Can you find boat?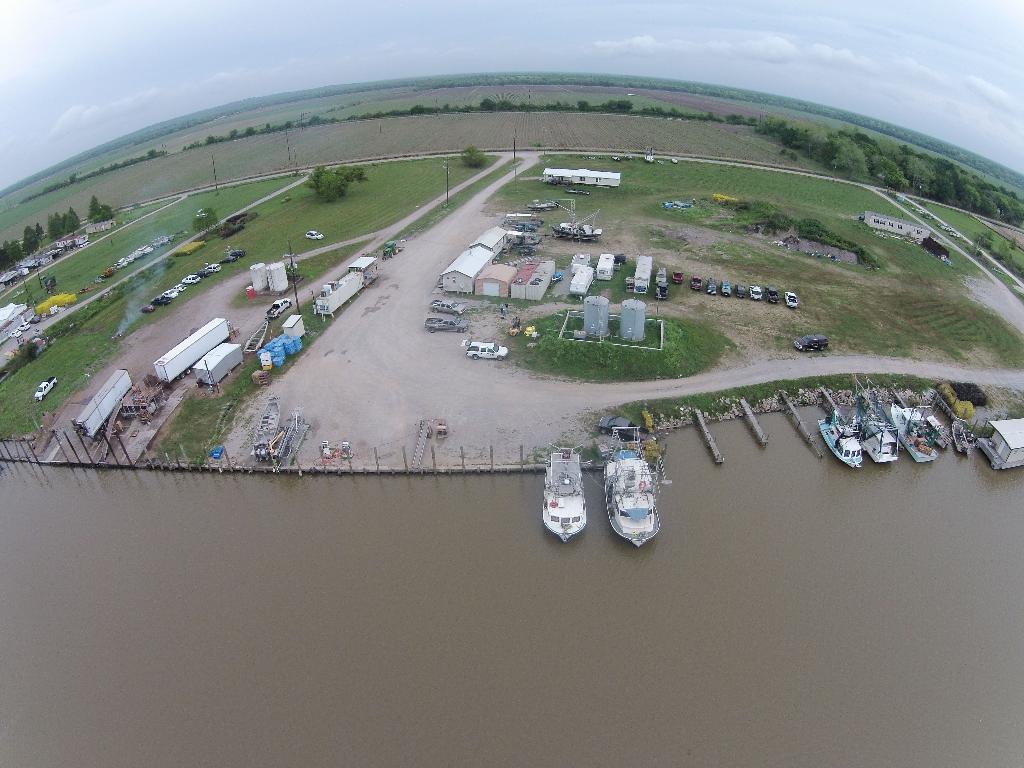
Yes, bounding box: (x1=854, y1=374, x2=877, y2=418).
